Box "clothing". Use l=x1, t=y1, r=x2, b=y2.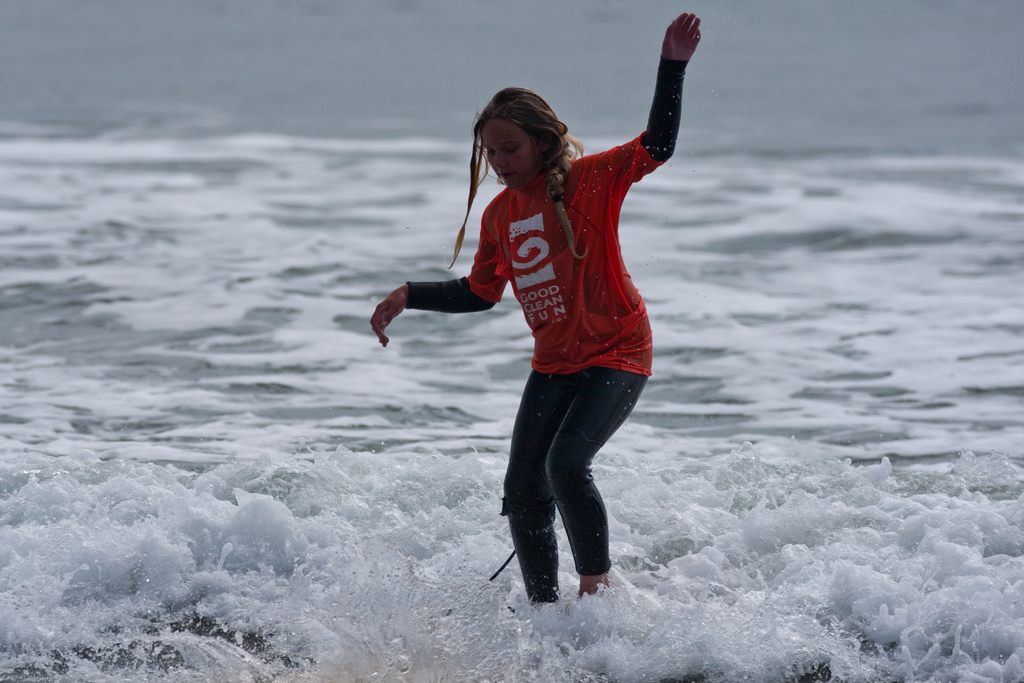
l=386, t=35, r=713, b=616.
